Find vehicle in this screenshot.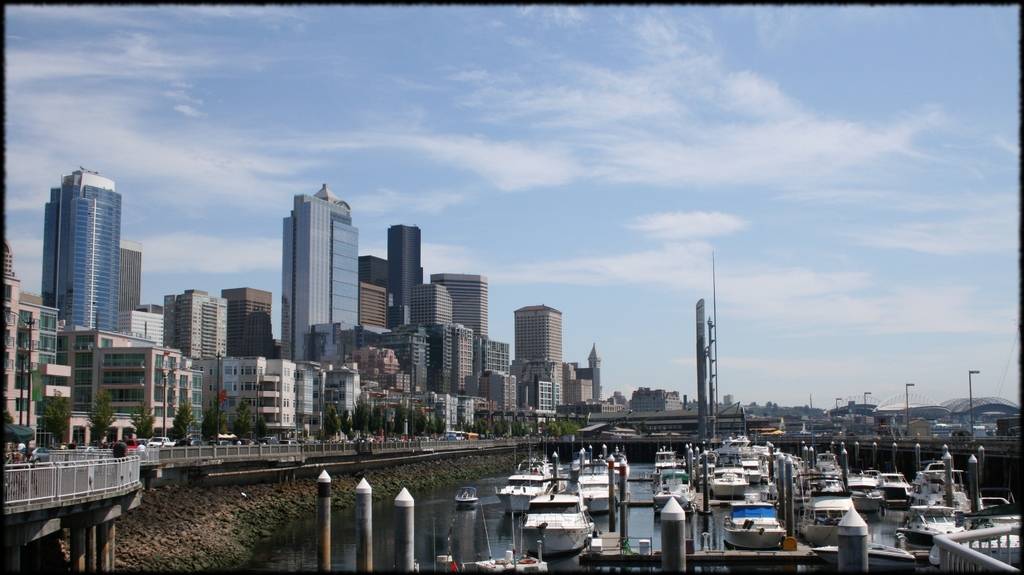
The bounding box for vehicle is pyautogui.locateOnScreen(205, 437, 230, 449).
